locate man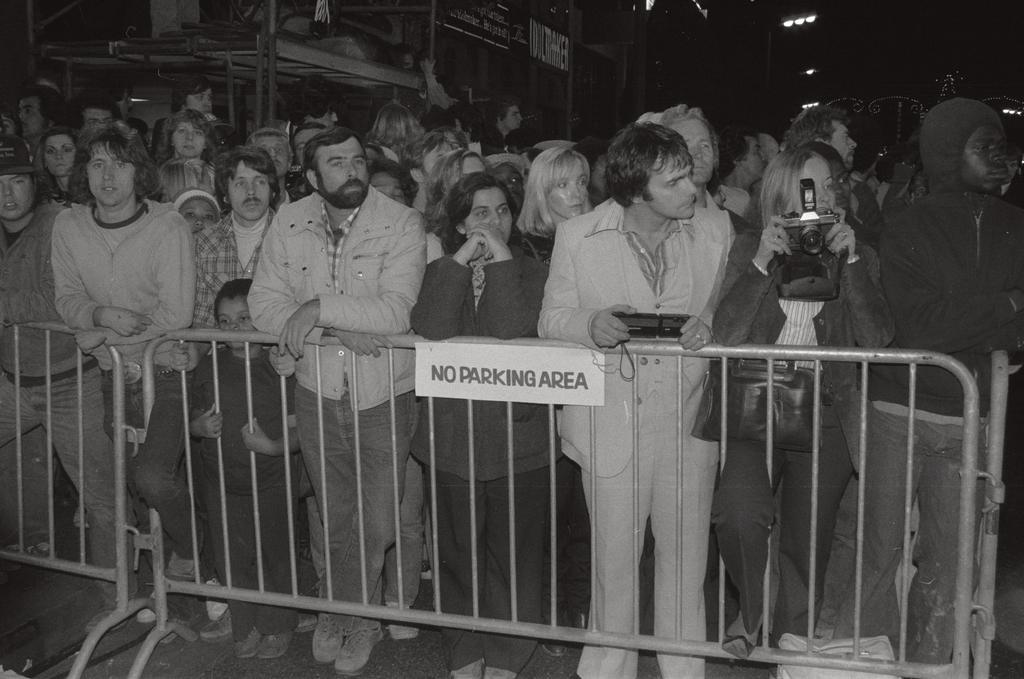
<bbox>16, 84, 65, 152</bbox>
